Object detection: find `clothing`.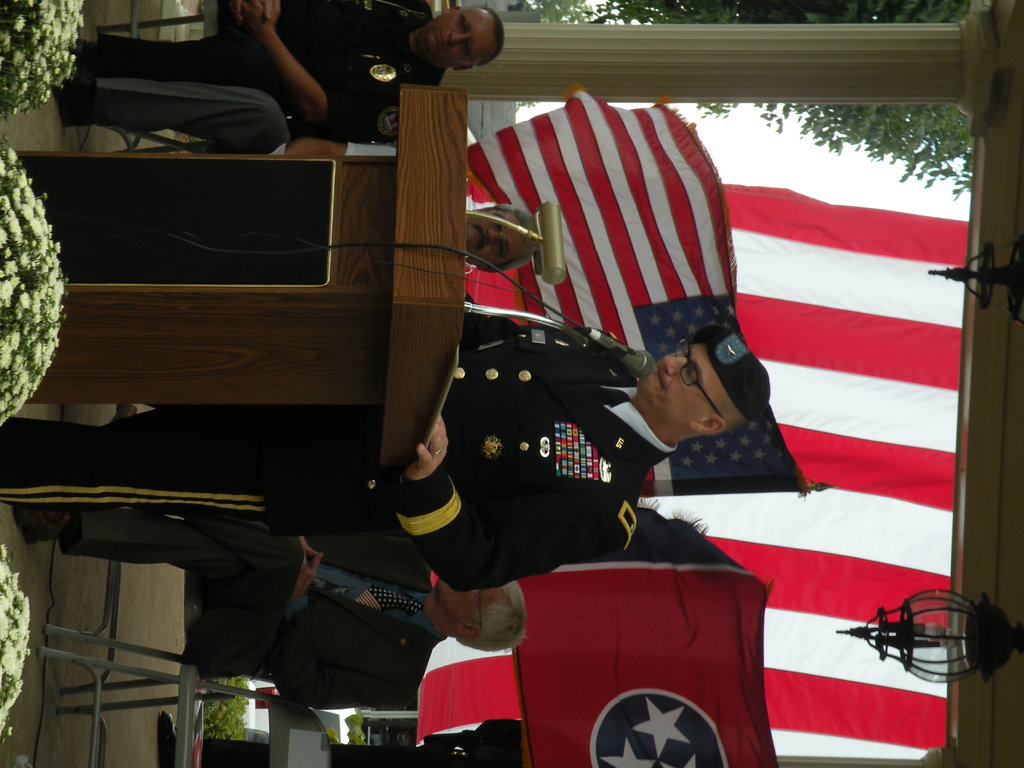
<region>97, 81, 290, 168</region>.
